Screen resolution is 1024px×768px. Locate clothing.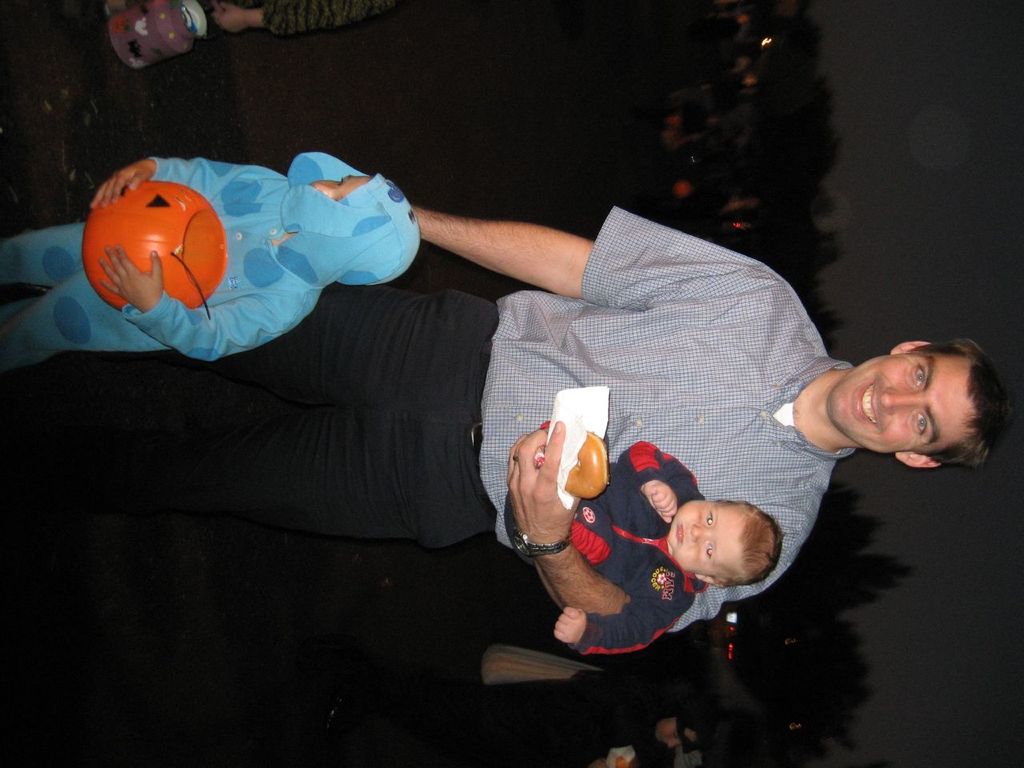
pyautogui.locateOnScreen(569, 434, 711, 658).
